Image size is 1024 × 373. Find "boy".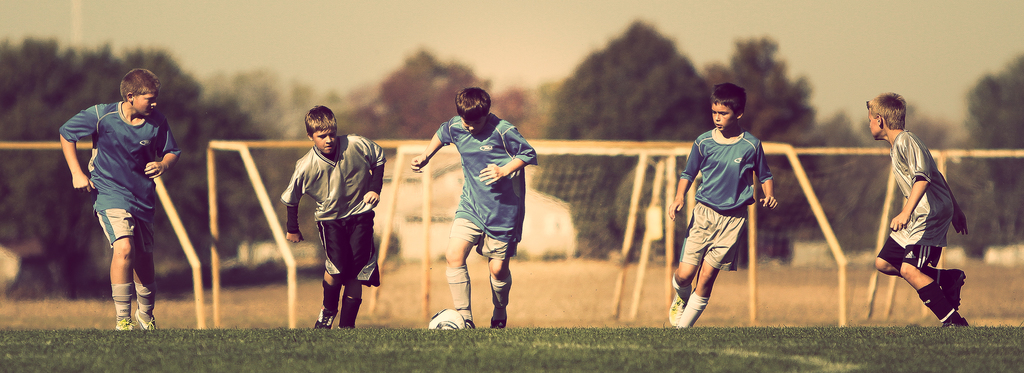
48/63/179/345.
